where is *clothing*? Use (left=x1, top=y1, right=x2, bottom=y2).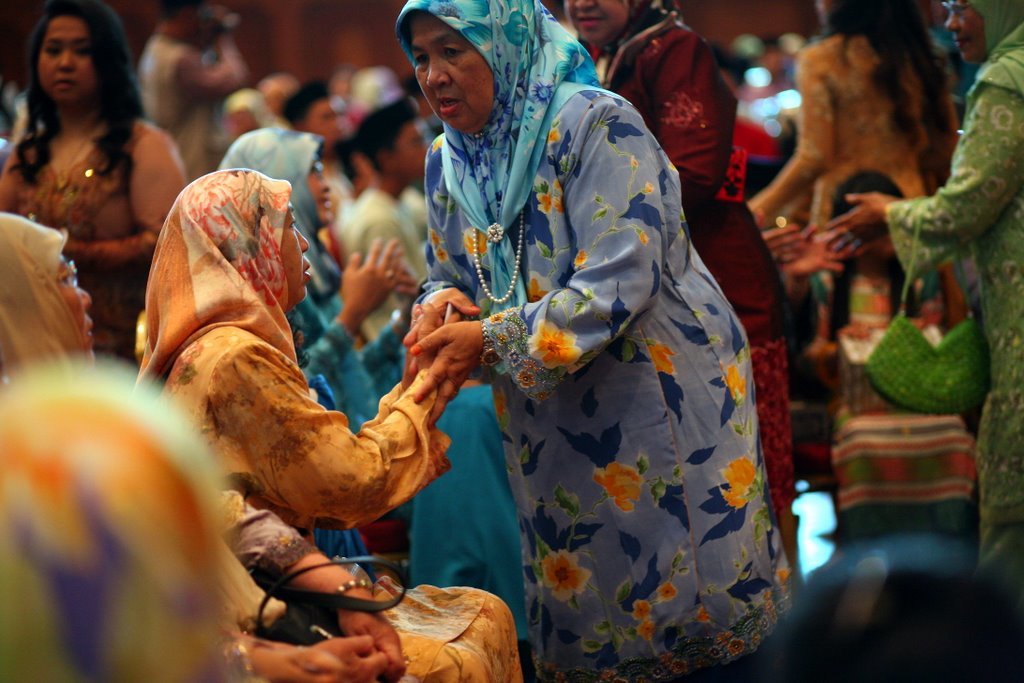
(left=778, top=20, right=956, bottom=258).
